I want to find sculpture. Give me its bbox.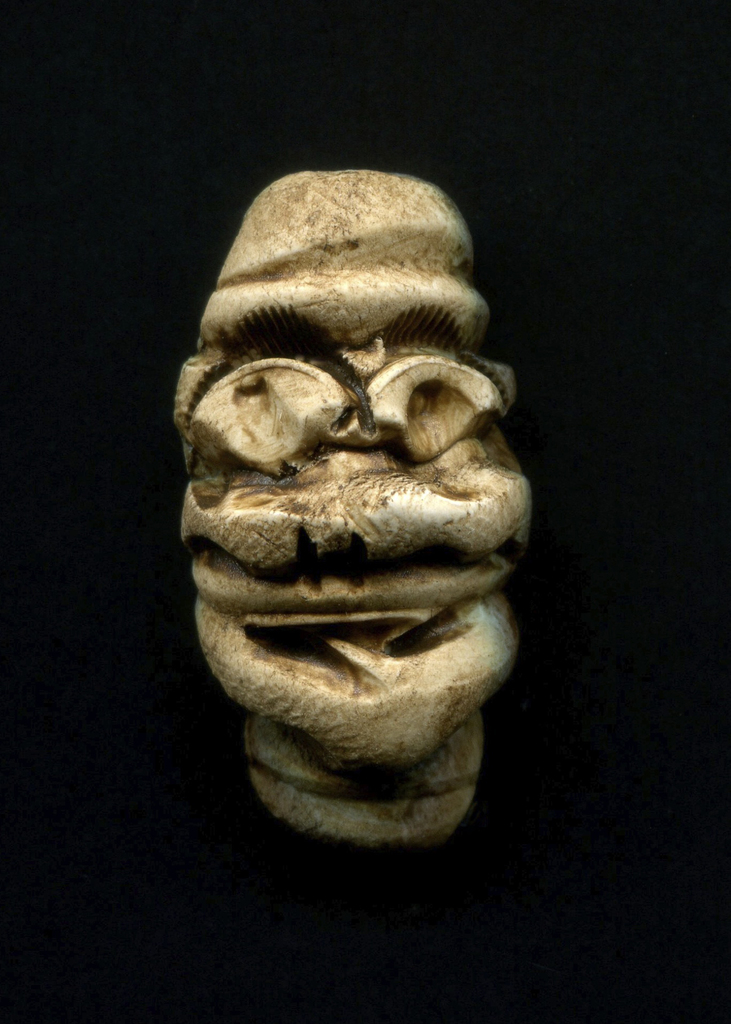
rect(173, 221, 545, 857).
